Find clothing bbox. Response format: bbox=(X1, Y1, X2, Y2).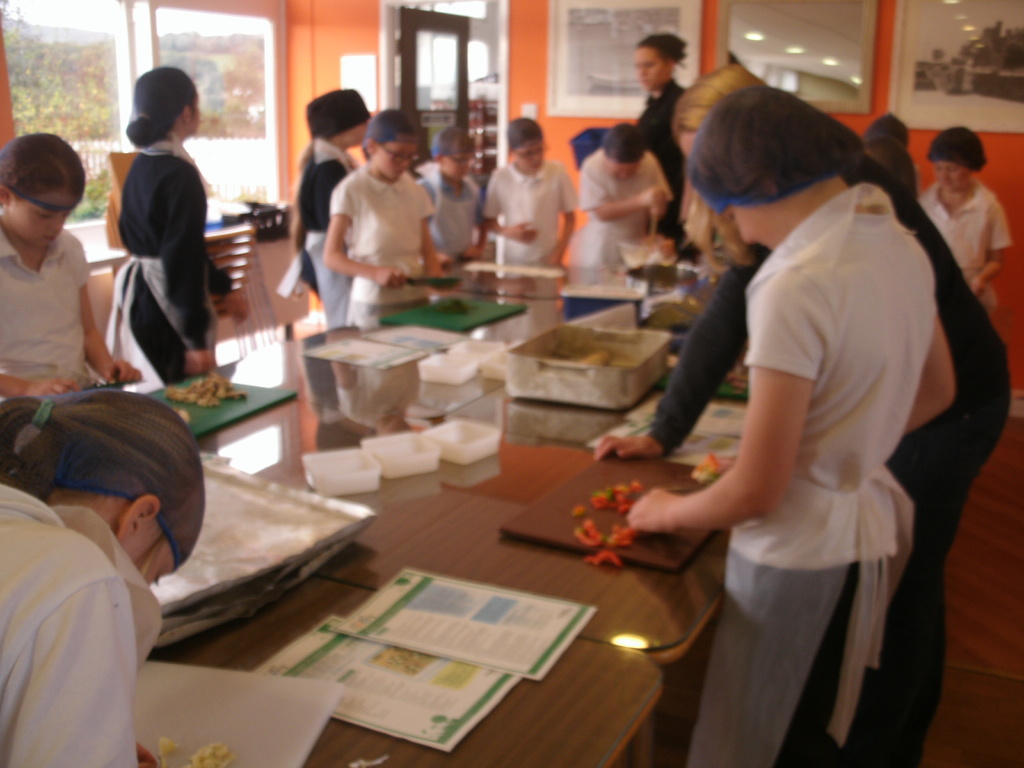
bbox=(483, 161, 575, 270).
